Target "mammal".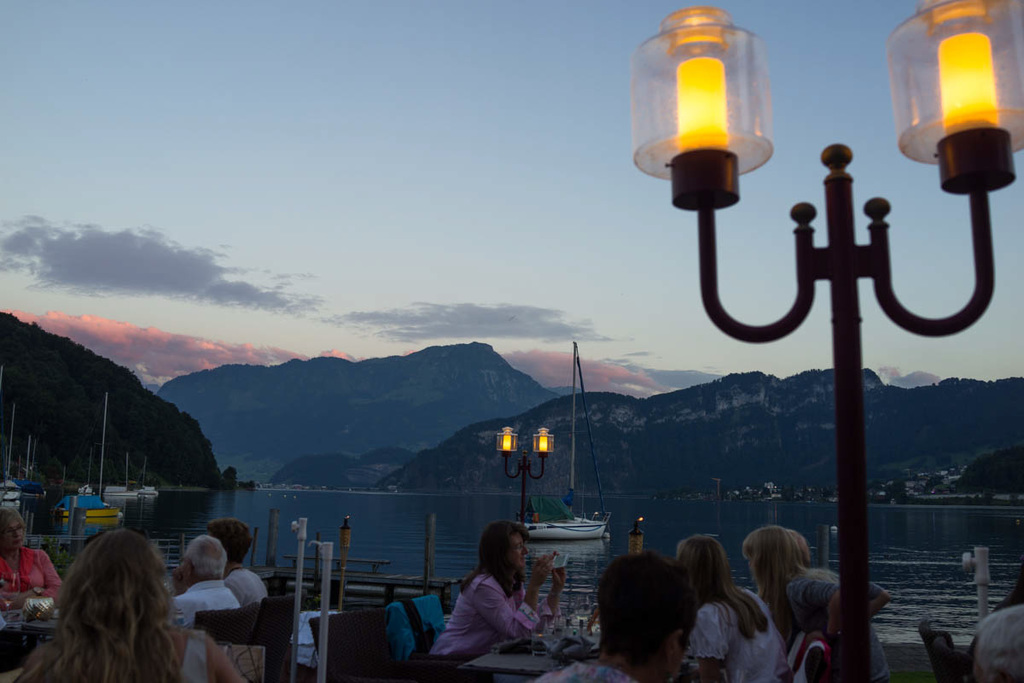
Target region: 742, 524, 894, 682.
